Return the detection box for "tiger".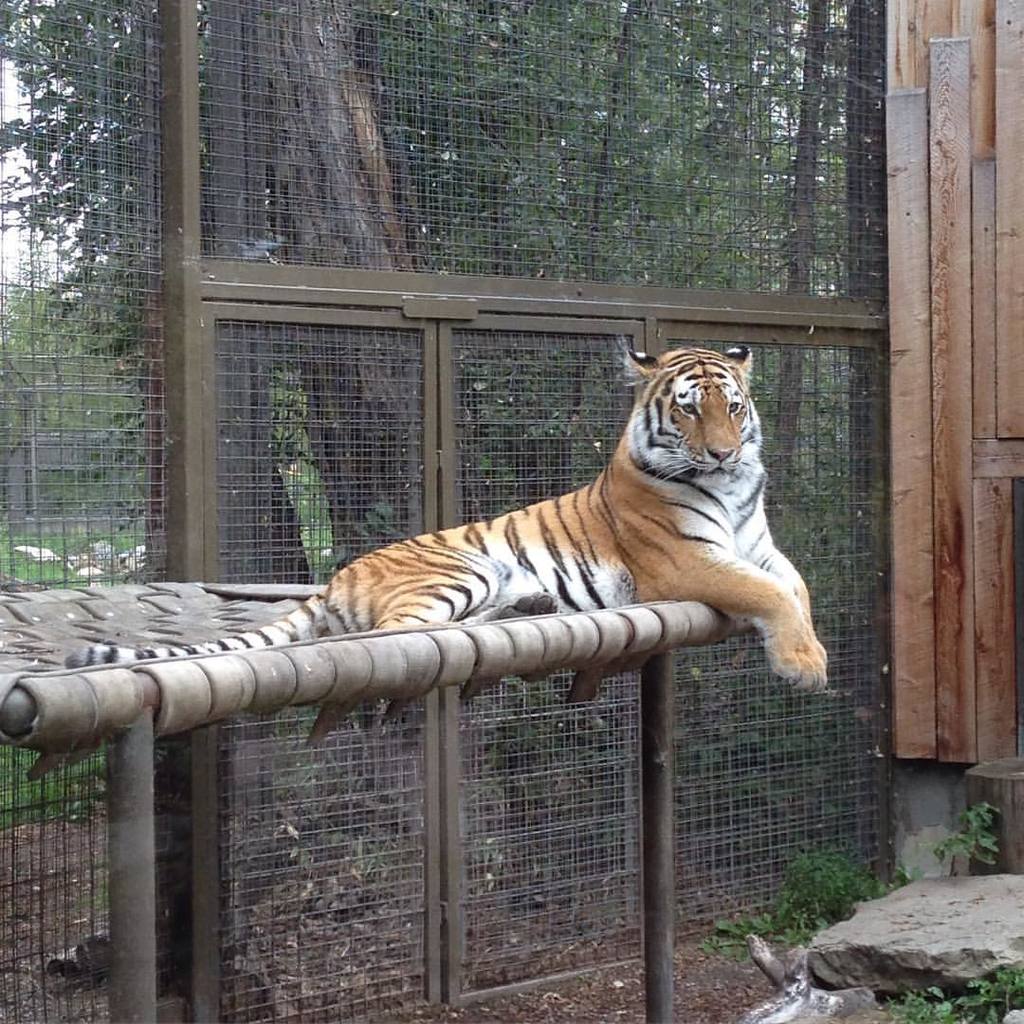
locate(70, 347, 830, 689).
